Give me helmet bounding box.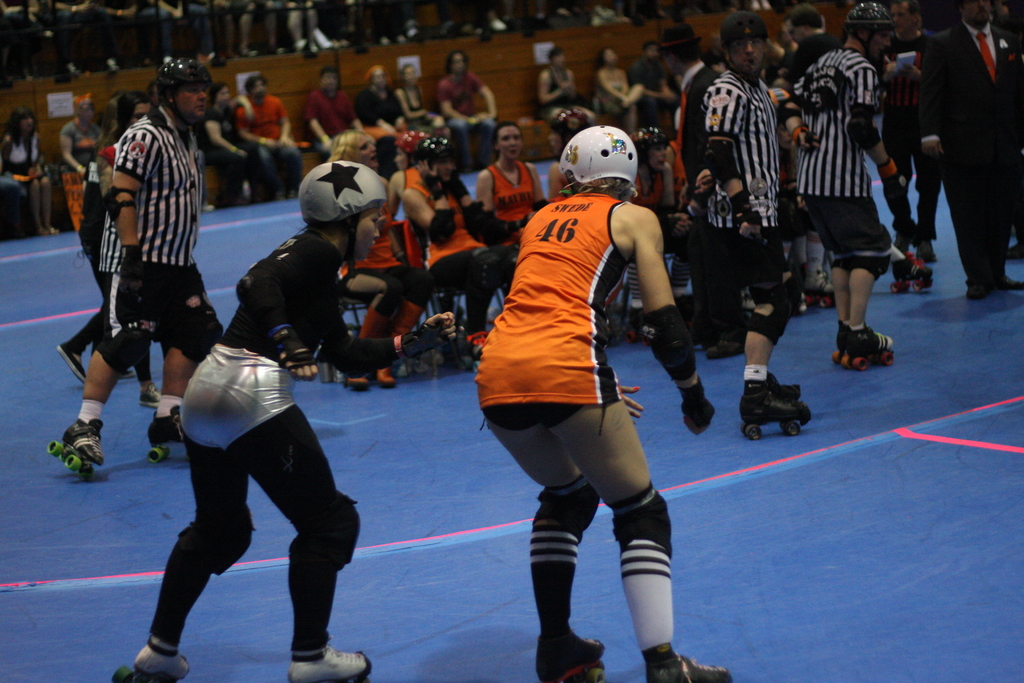
836, 0, 895, 63.
